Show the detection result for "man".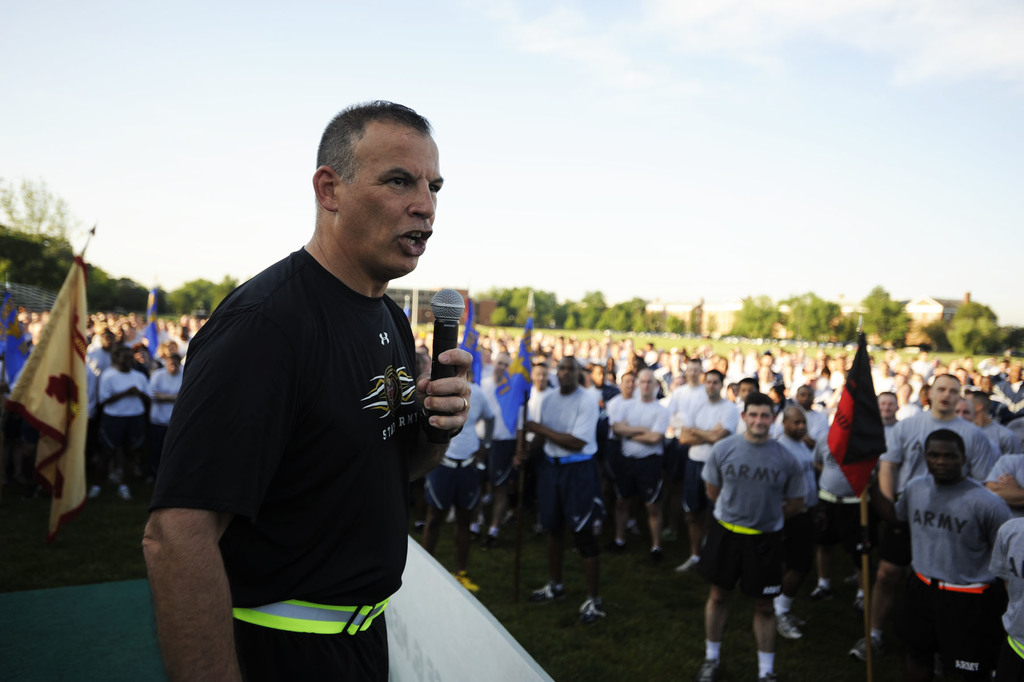
147,350,186,479.
